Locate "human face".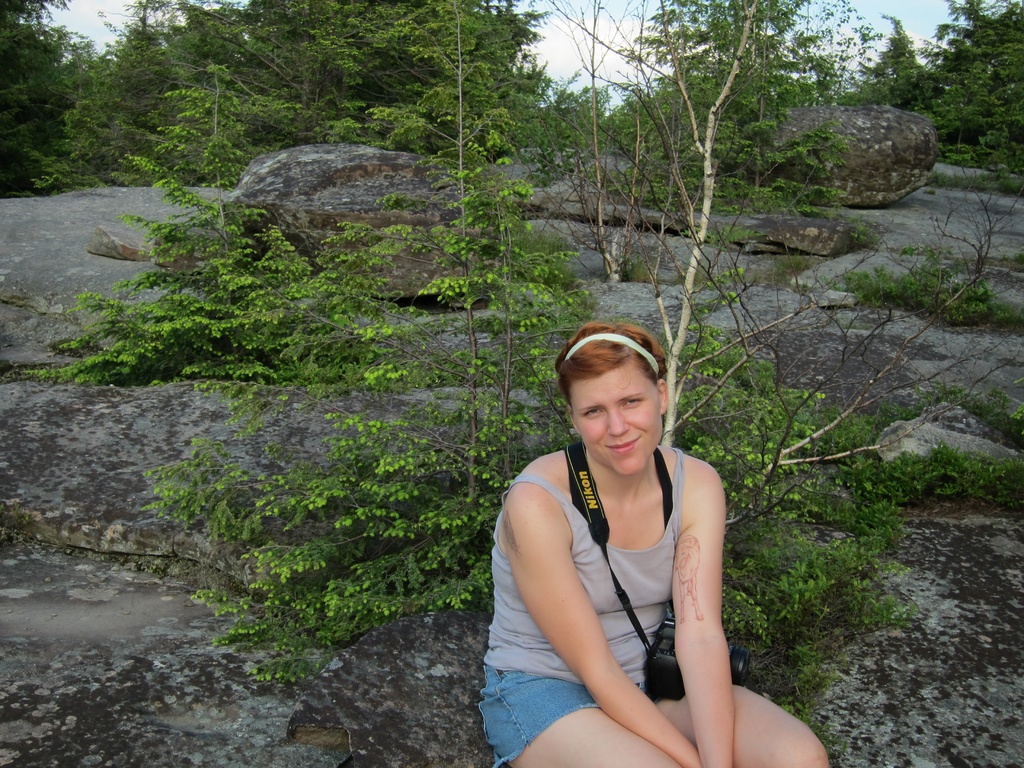
Bounding box: (575, 358, 659, 468).
